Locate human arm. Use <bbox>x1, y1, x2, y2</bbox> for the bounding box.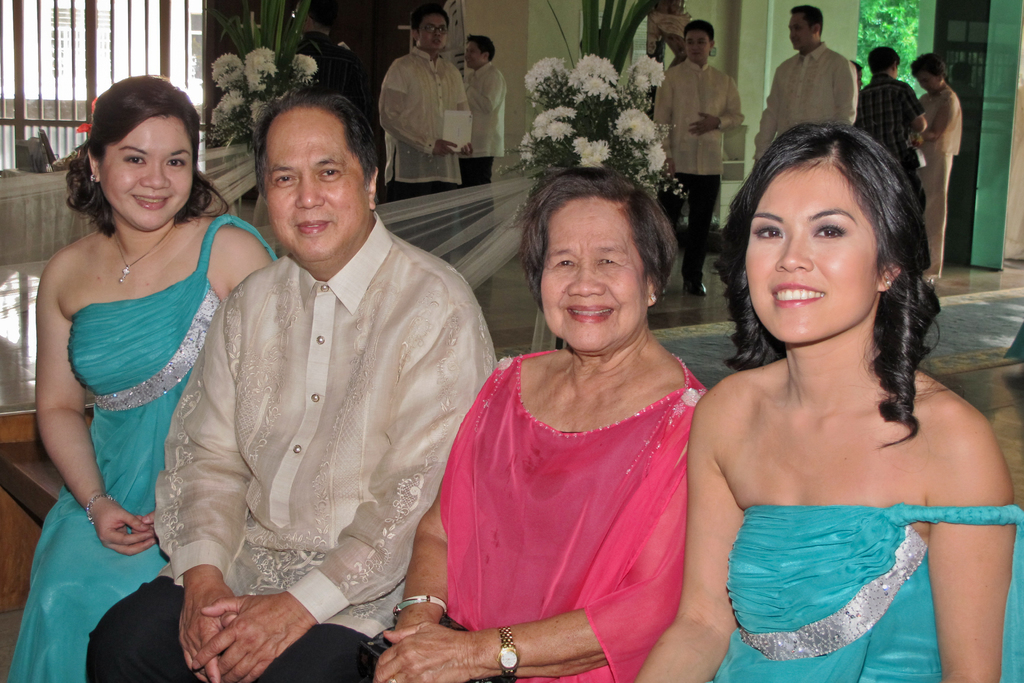
<bbox>691, 79, 748, 134</bbox>.
